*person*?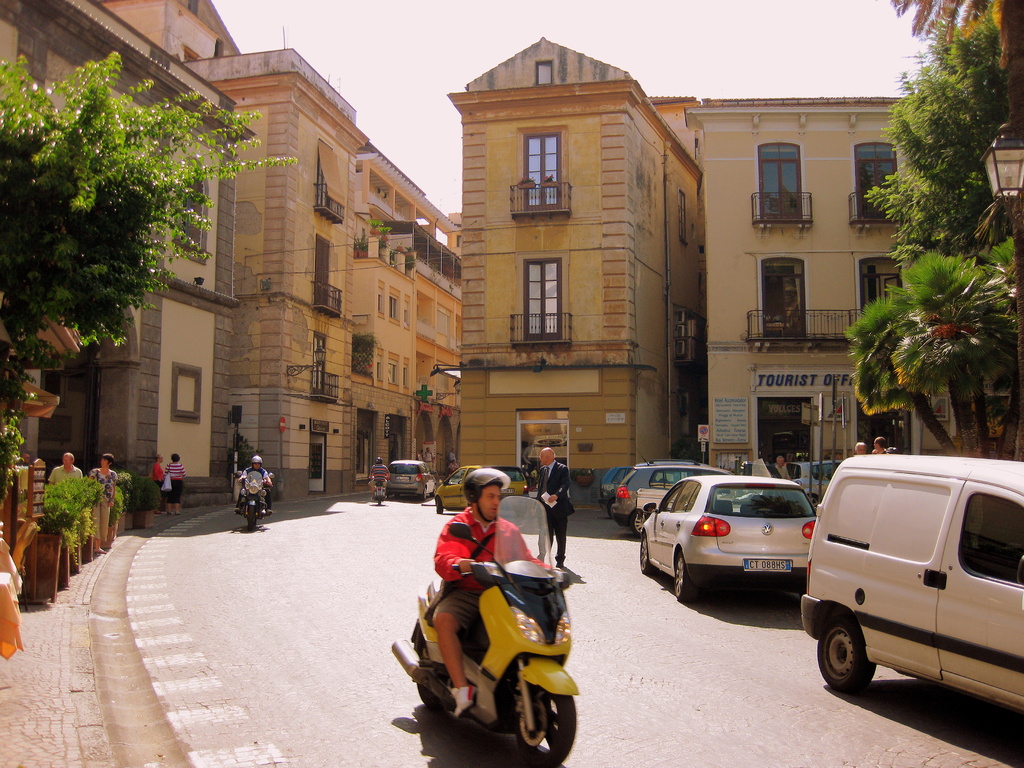
232/452/272/517
